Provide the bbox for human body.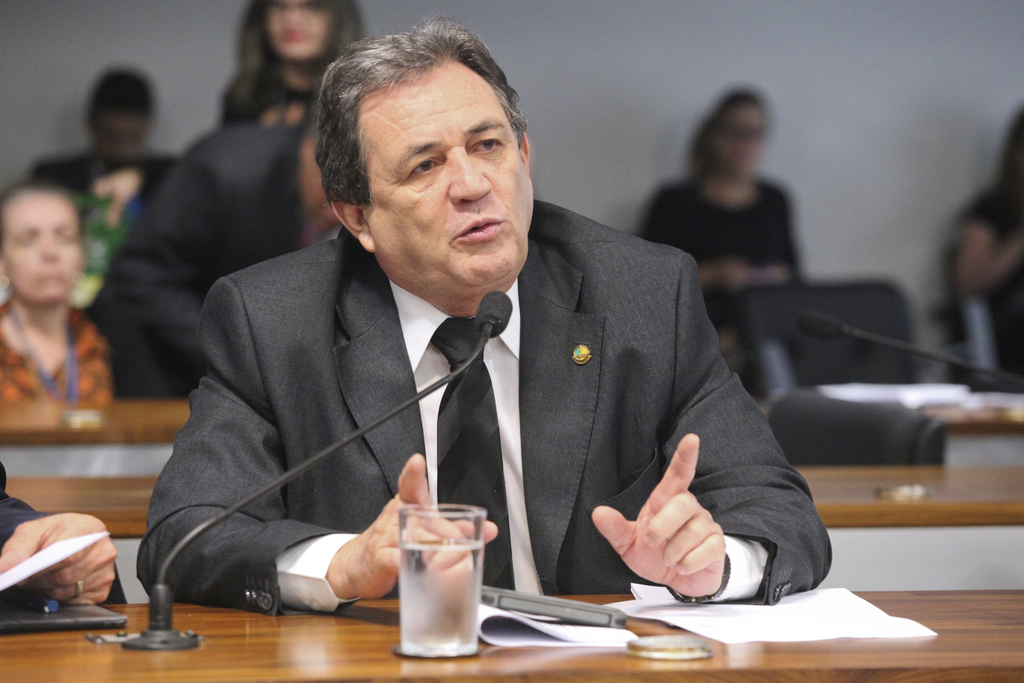
rect(0, 176, 111, 405).
